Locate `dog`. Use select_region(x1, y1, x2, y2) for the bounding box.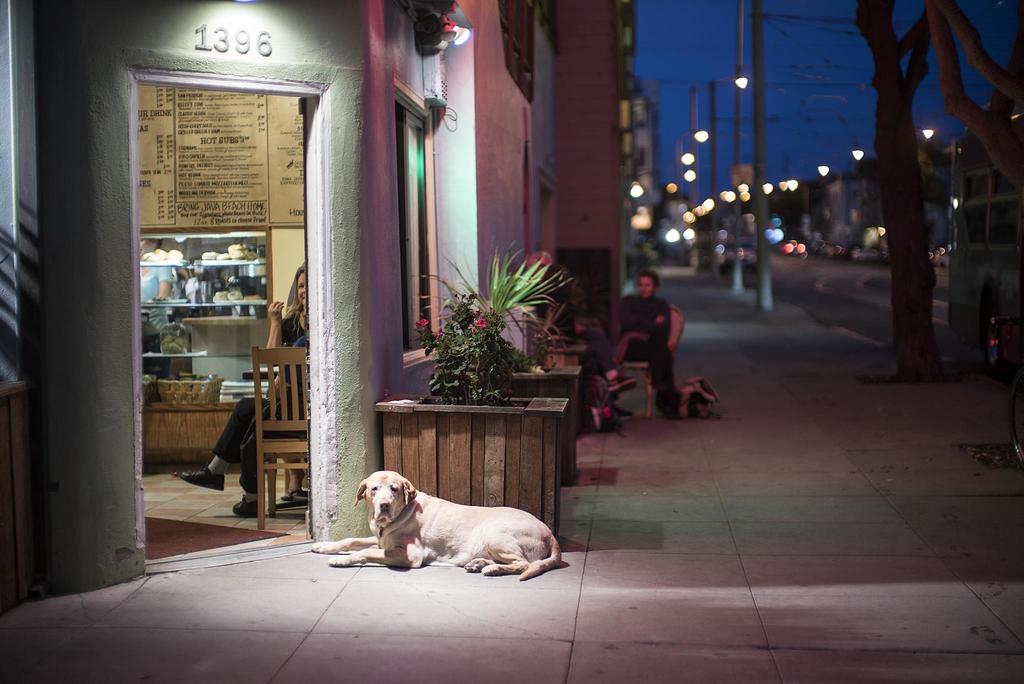
select_region(655, 376, 717, 421).
